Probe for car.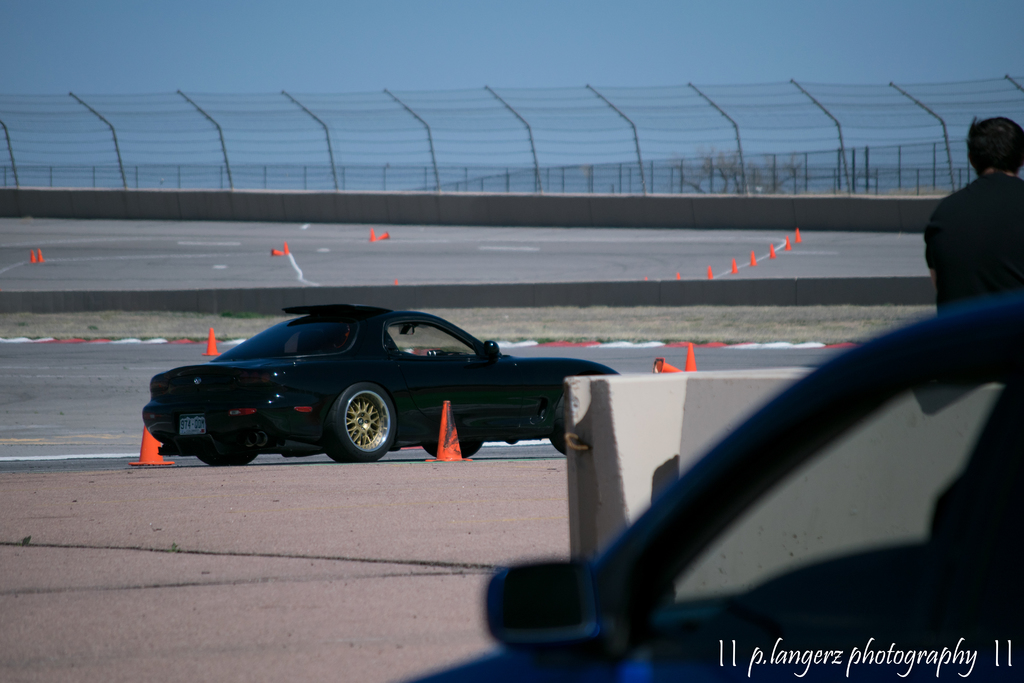
Probe result: (x1=140, y1=297, x2=616, y2=470).
